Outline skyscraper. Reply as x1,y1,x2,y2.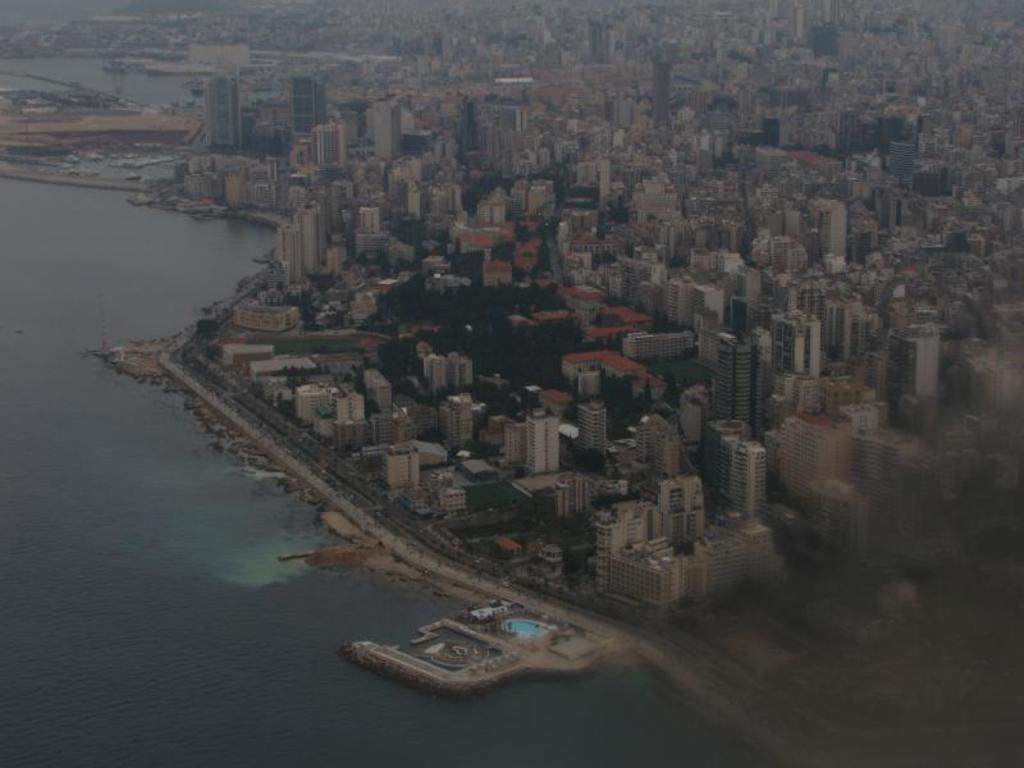
294,388,335,417.
